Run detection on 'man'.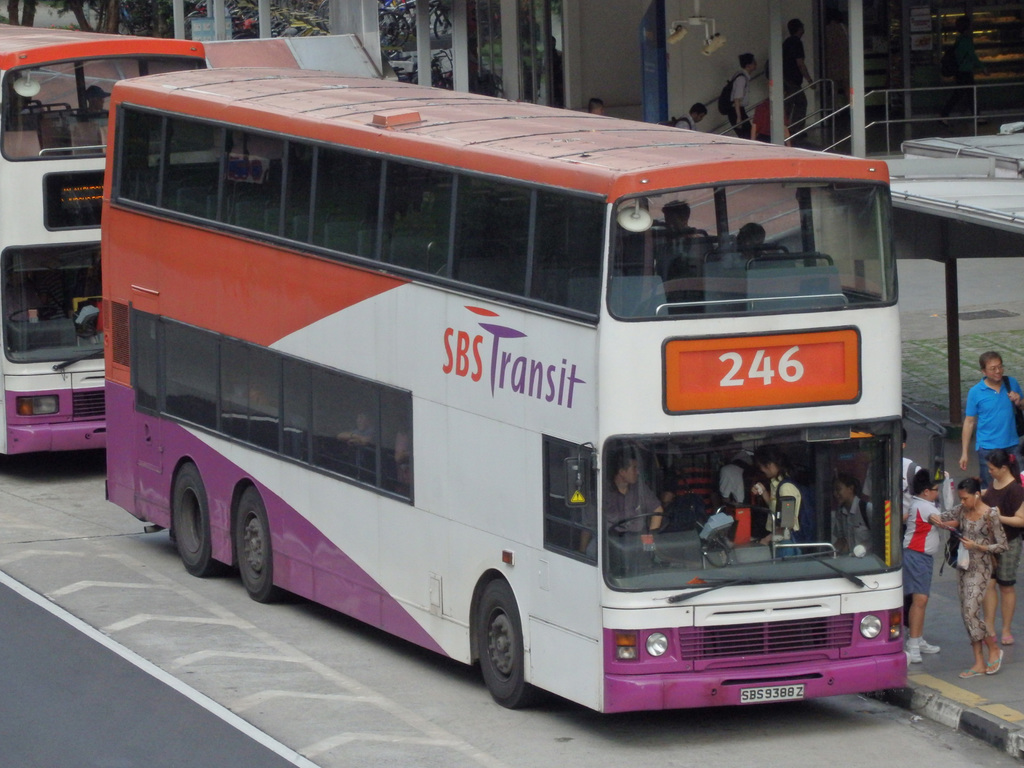
Result: [660,198,698,266].
